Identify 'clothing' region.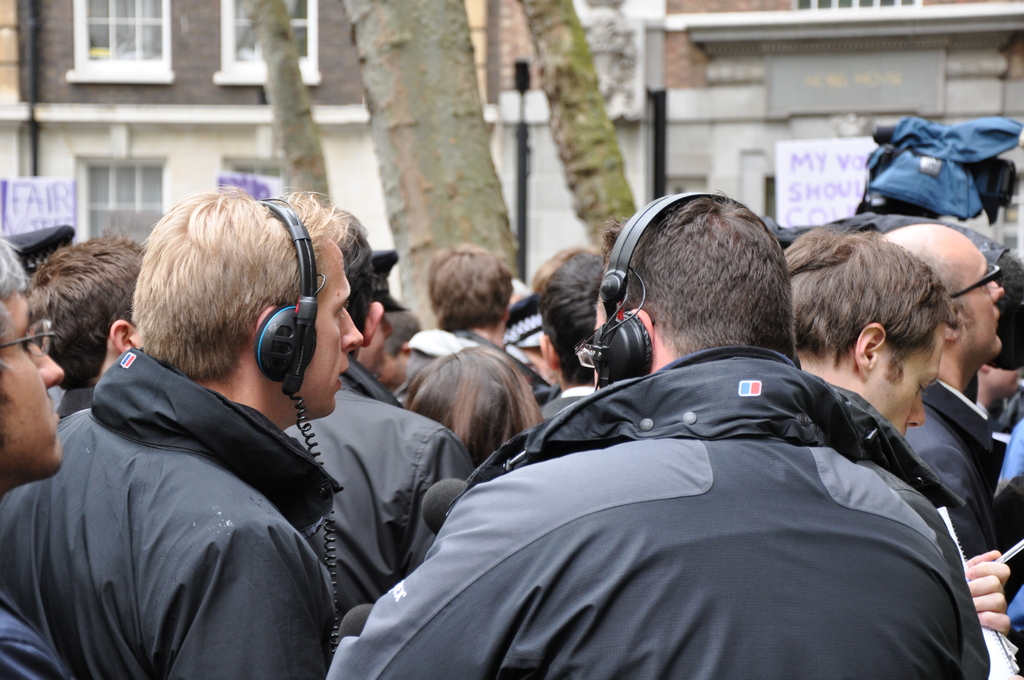
Region: region(282, 358, 474, 617).
